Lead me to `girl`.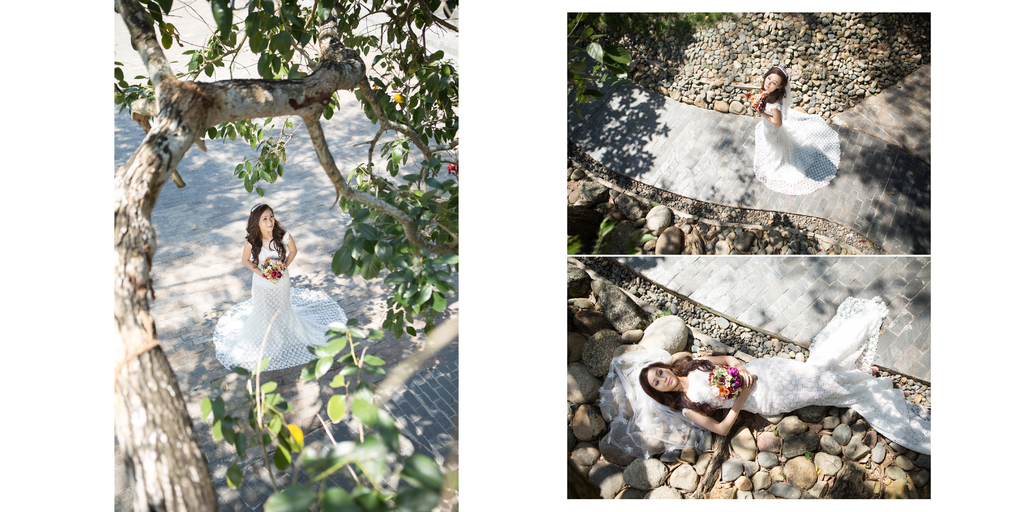
Lead to [left=639, top=307, right=874, bottom=436].
